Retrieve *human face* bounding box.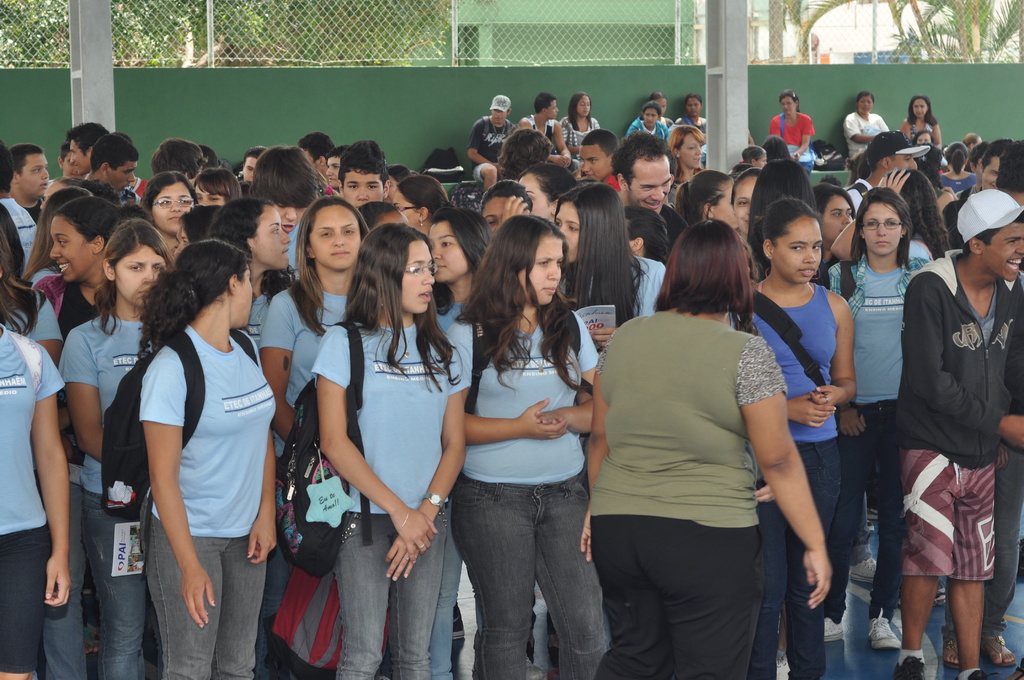
Bounding box: <region>858, 96, 872, 113</region>.
